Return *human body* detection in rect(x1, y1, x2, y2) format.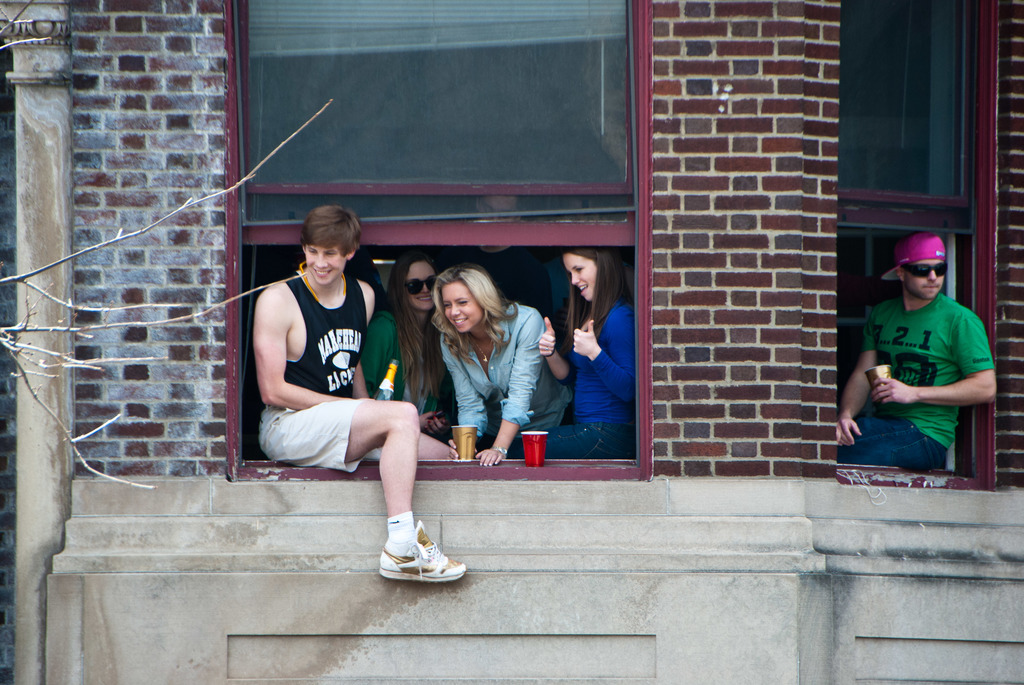
rect(429, 258, 575, 462).
